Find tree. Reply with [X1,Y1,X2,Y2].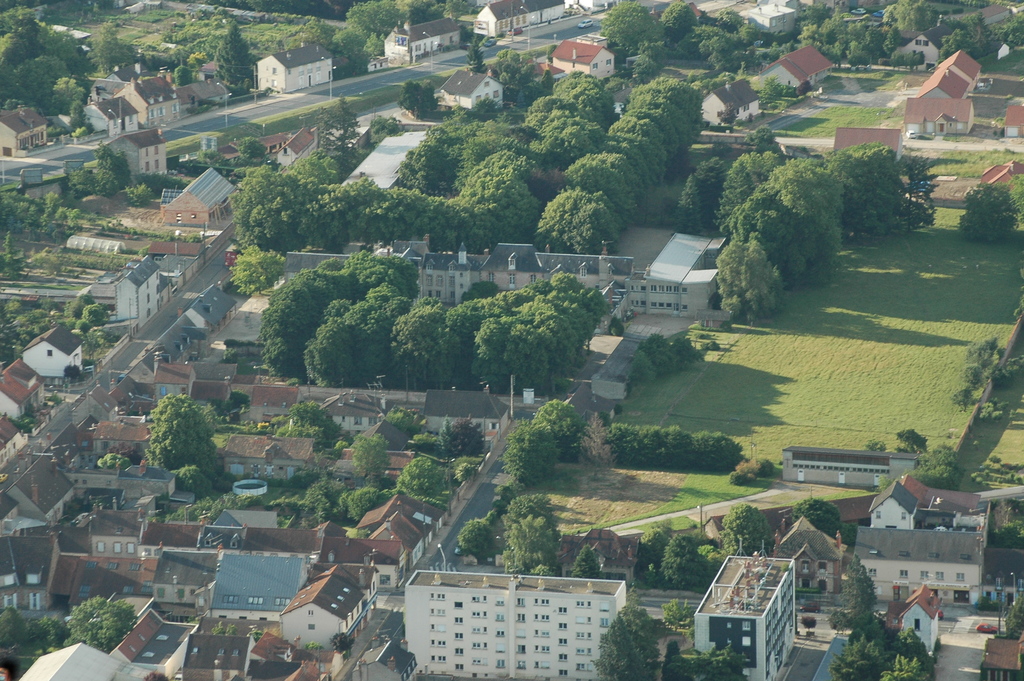
[822,634,886,680].
